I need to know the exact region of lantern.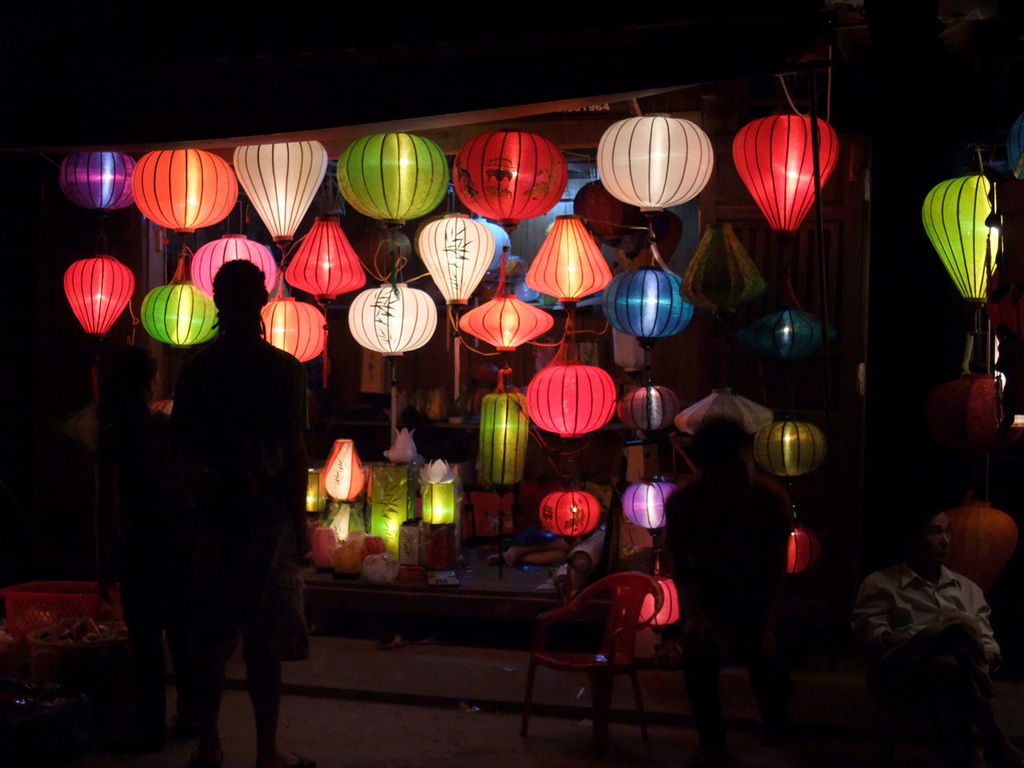
Region: x1=481 y1=395 x2=527 y2=576.
